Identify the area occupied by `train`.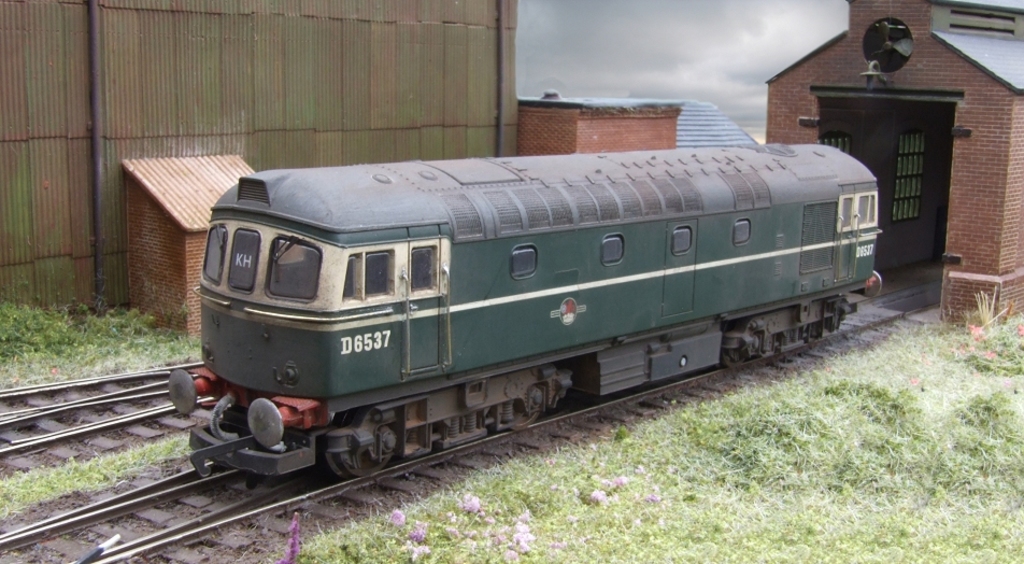
Area: [159,133,888,489].
